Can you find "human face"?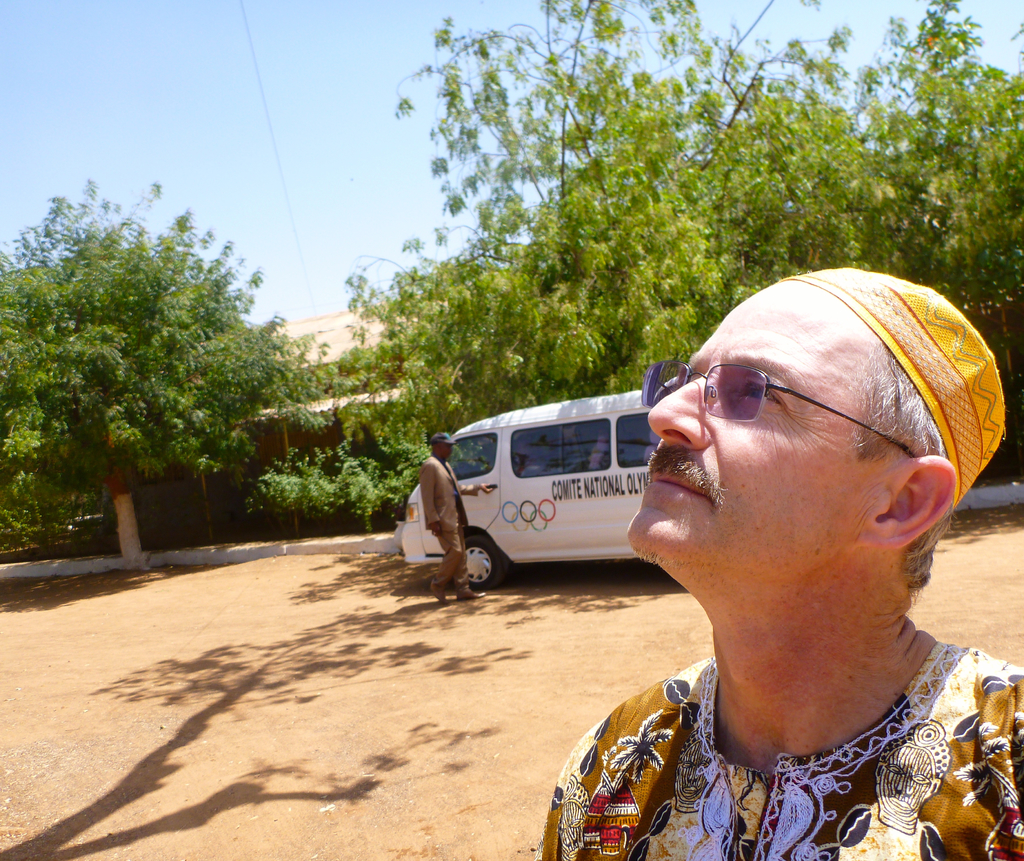
Yes, bounding box: [440,439,449,458].
